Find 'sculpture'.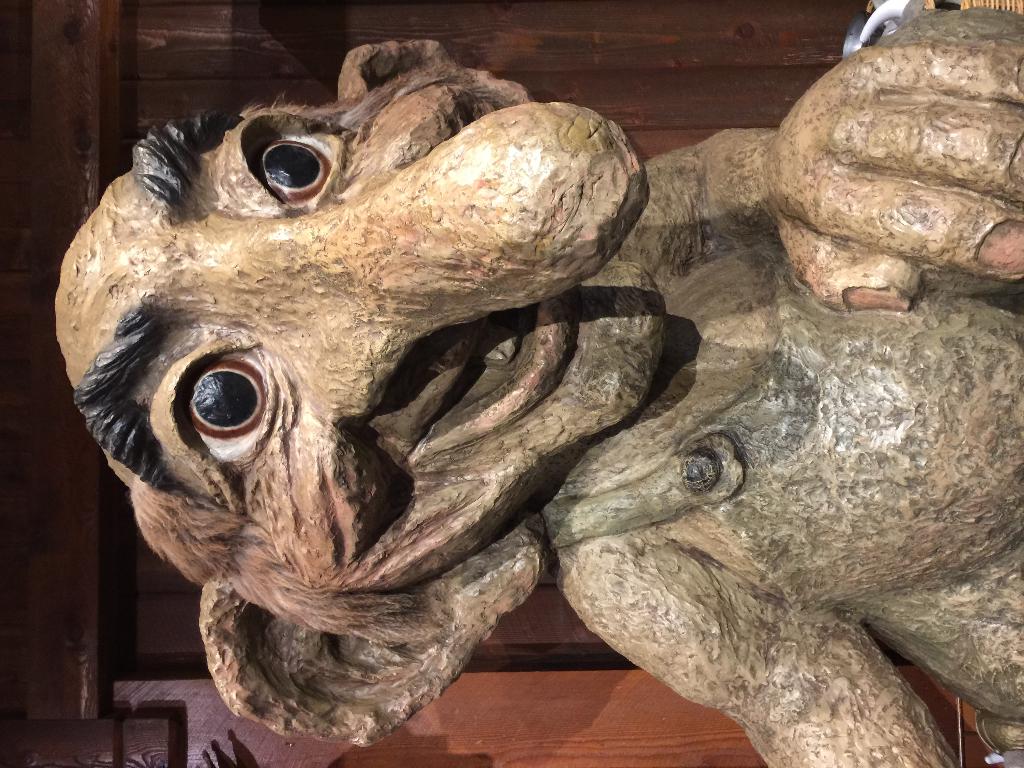
Rect(48, 4, 1023, 767).
